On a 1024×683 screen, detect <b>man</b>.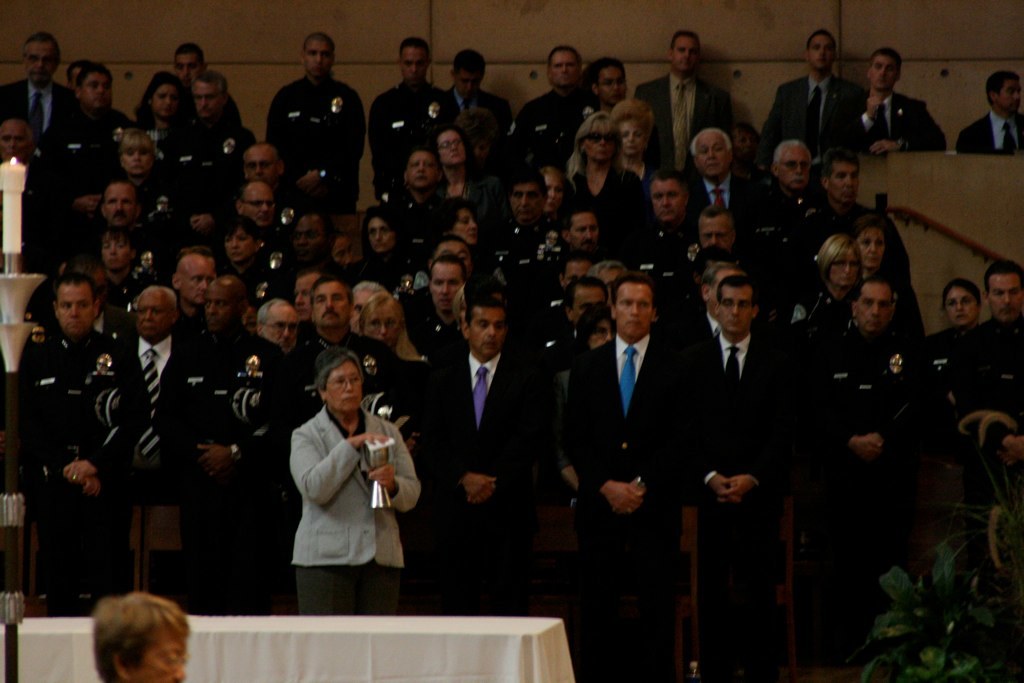
box=[638, 23, 732, 176].
